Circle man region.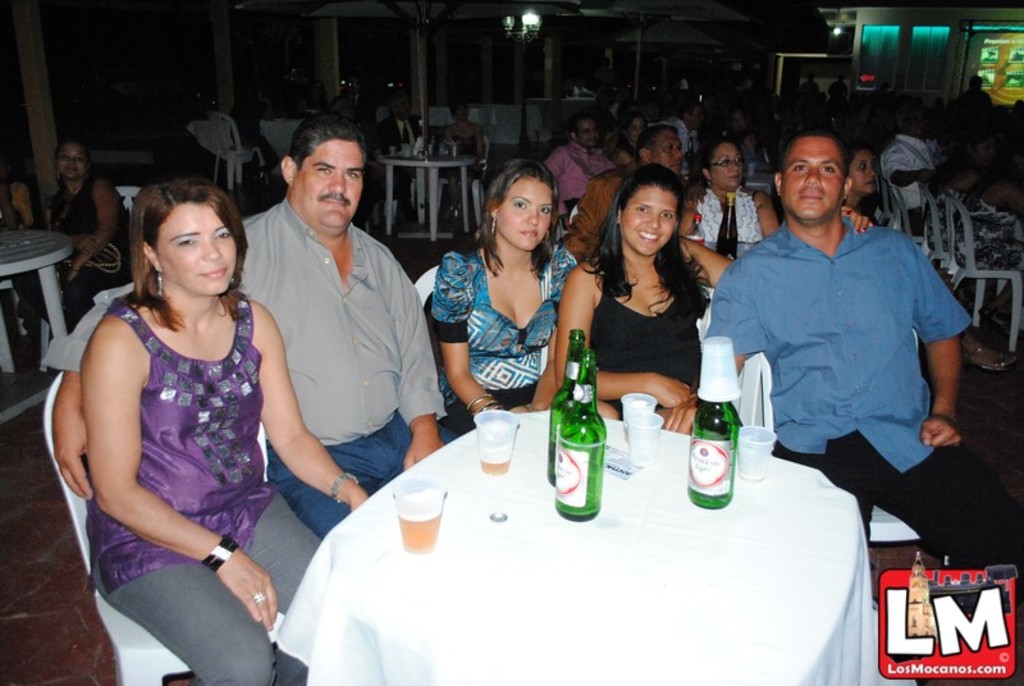
Region: detection(718, 137, 996, 562).
